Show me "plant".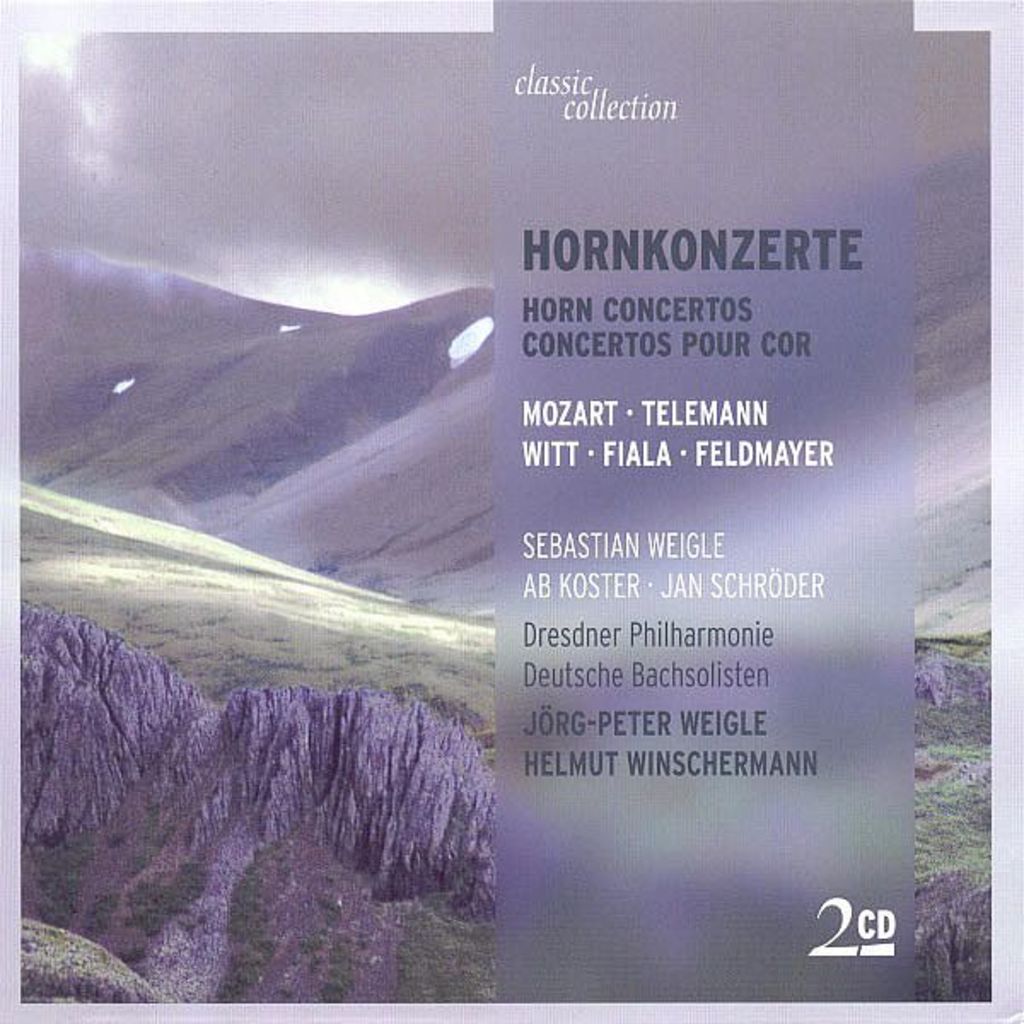
"plant" is here: Rect(920, 539, 1002, 852).
